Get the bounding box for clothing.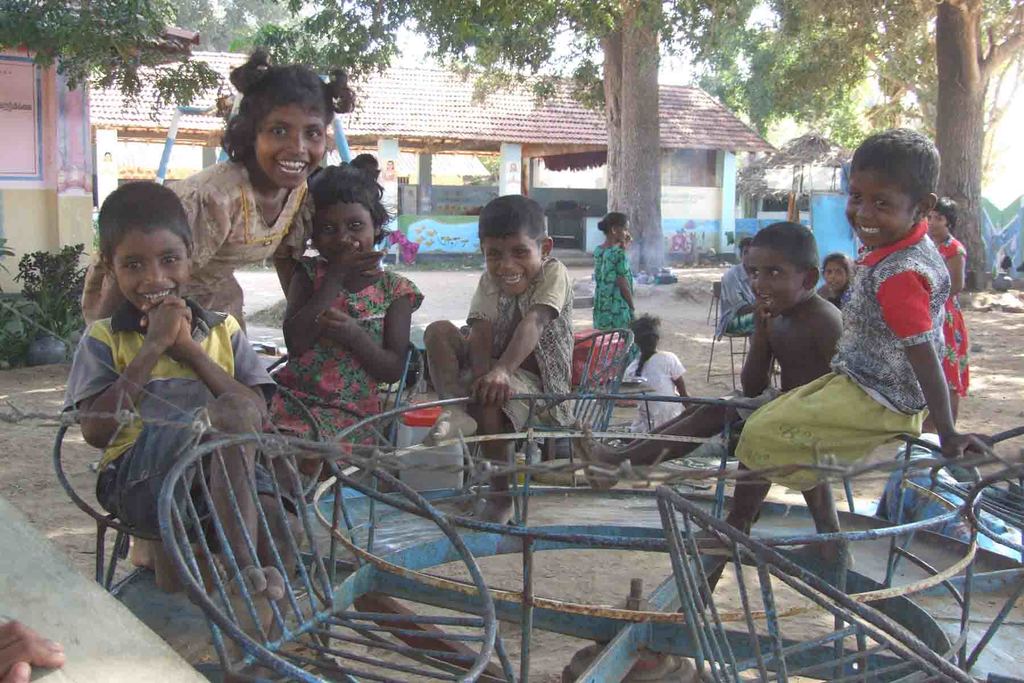
930:229:972:399.
